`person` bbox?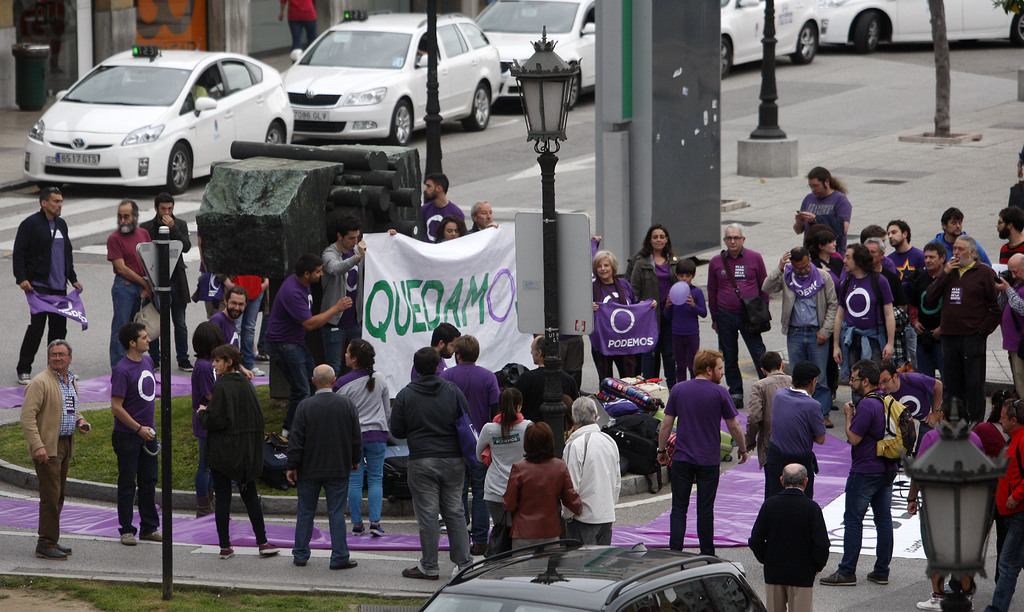
select_region(410, 322, 465, 384)
